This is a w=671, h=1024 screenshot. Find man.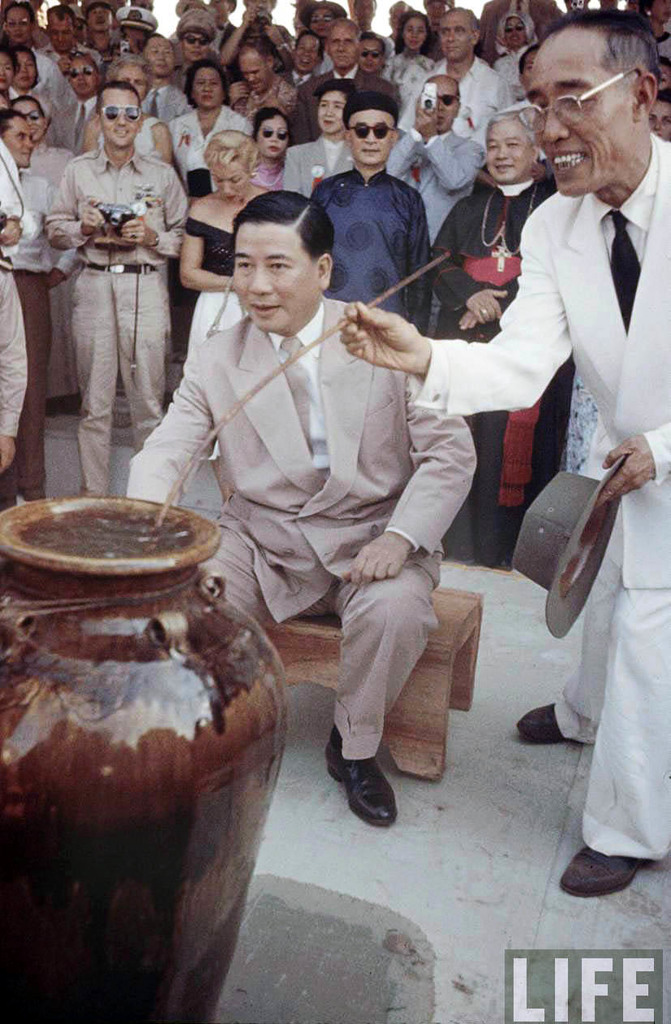
Bounding box: [left=146, top=200, right=462, bottom=835].
